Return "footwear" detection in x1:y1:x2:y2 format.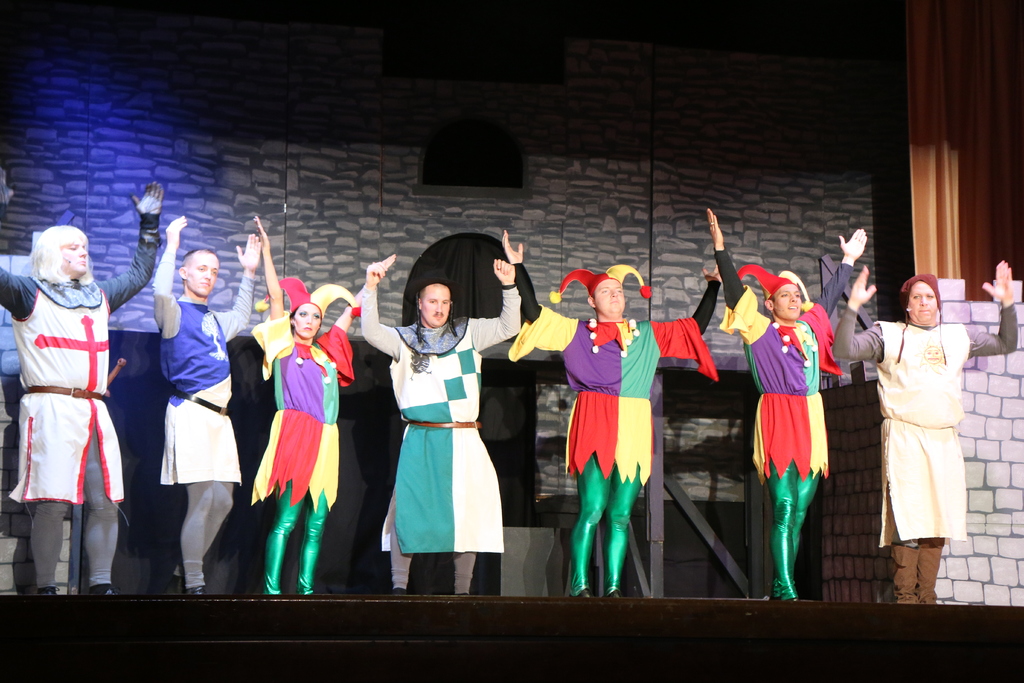
606:588:621:597.
